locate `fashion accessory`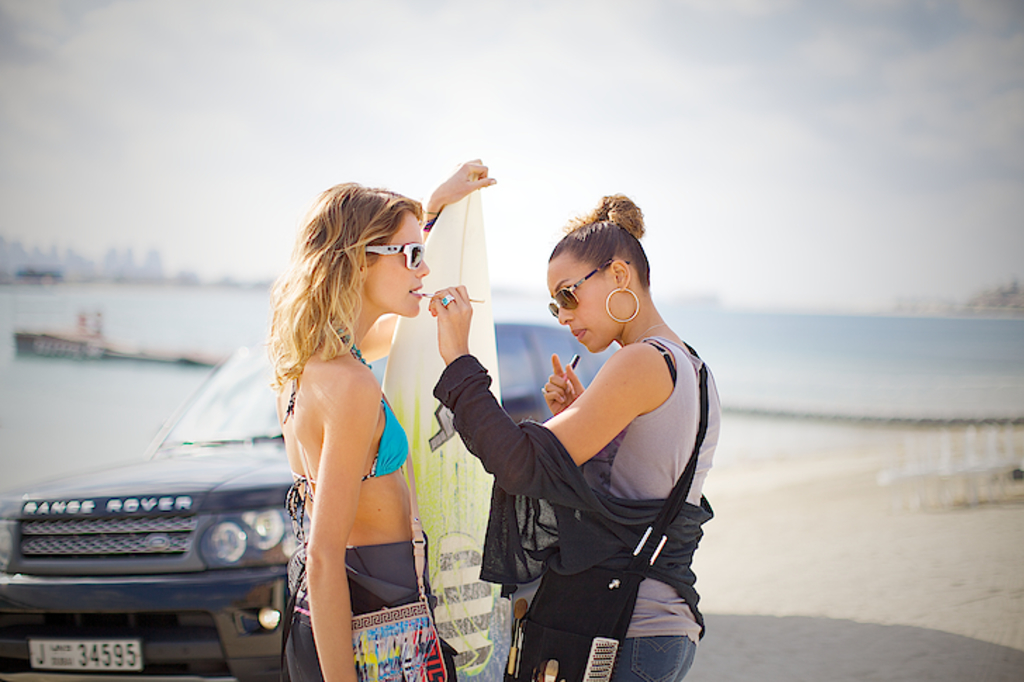
bbox=(357, 240, 422, 273)
